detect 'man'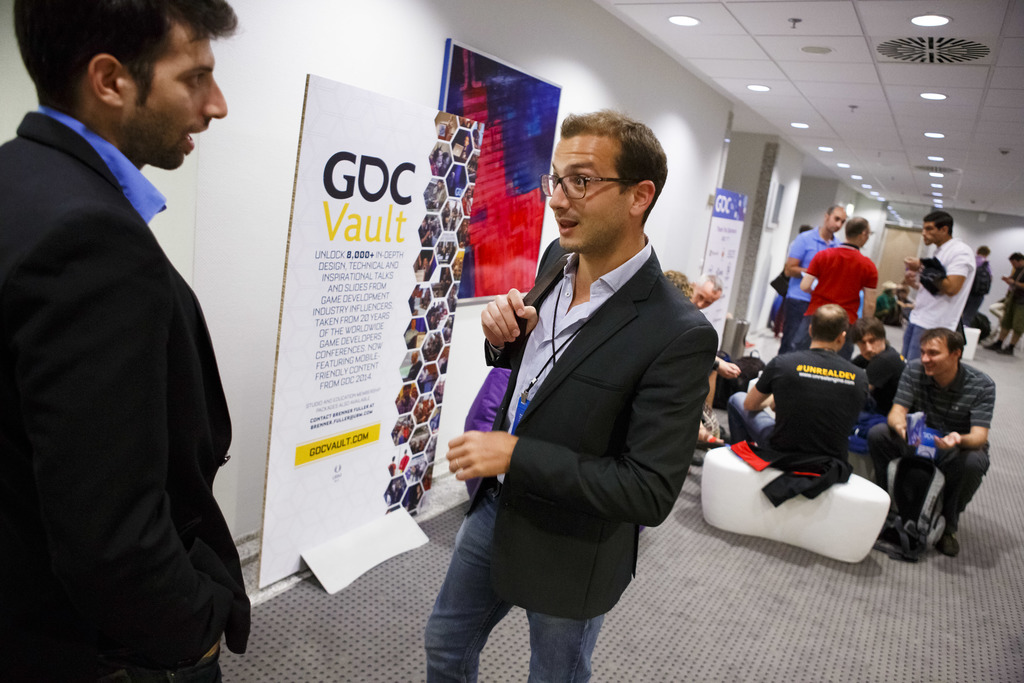
<box>869,325,991,566</box>
